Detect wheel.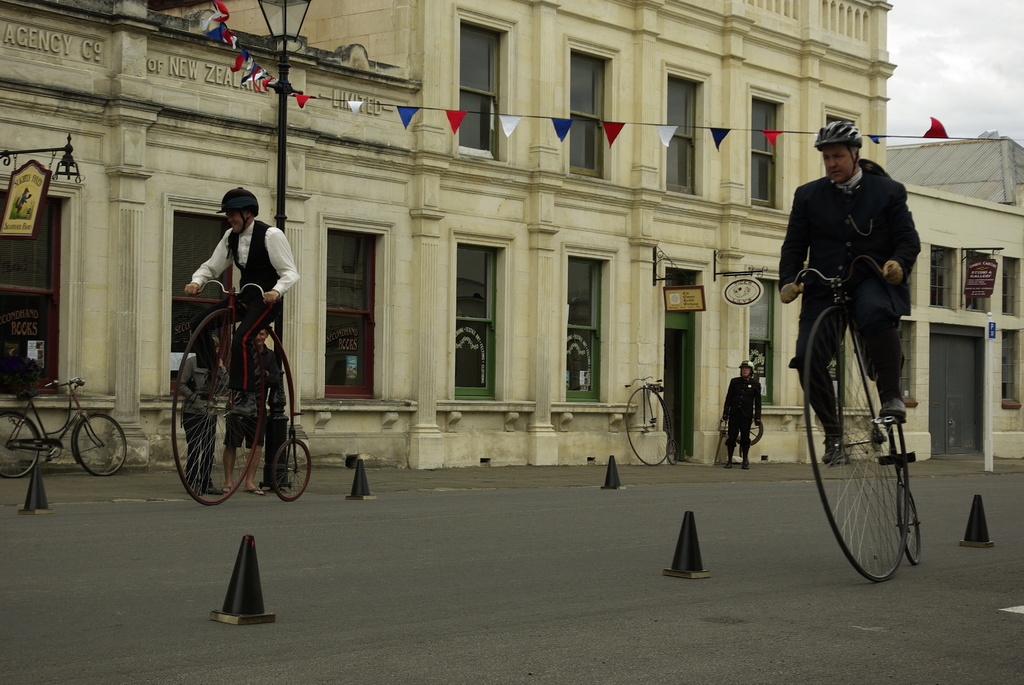
Detected at [898,483,922,565].
